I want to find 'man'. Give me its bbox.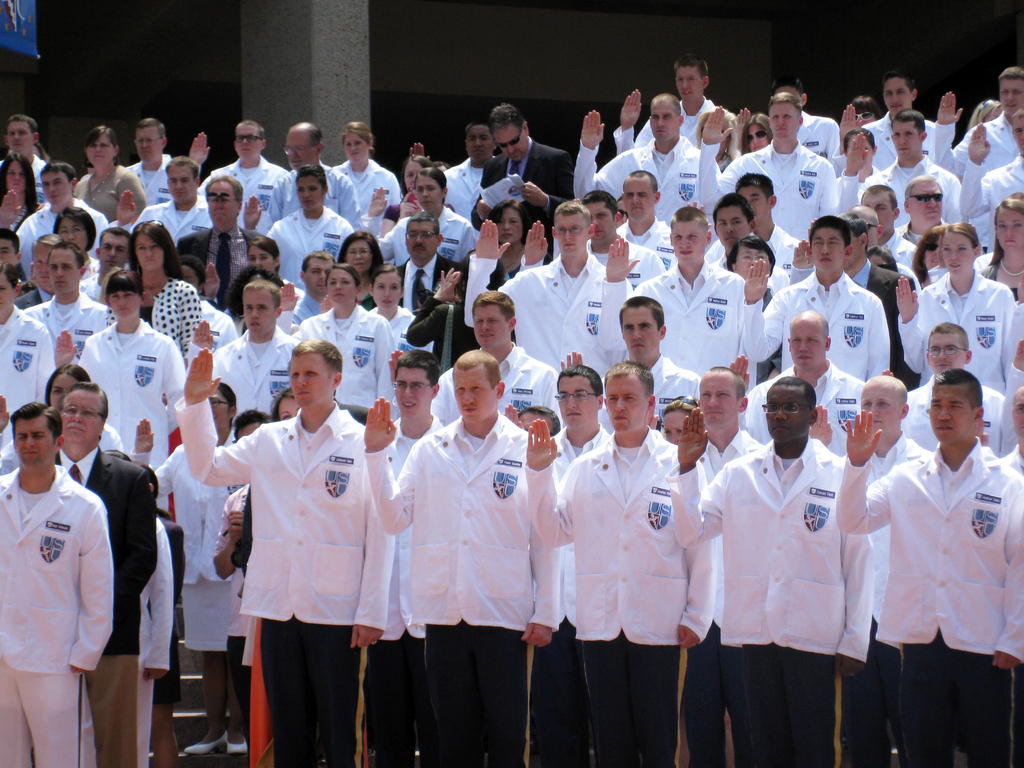
{"left": 22, "top": 243, "right": 108, "bottom": 366}.
